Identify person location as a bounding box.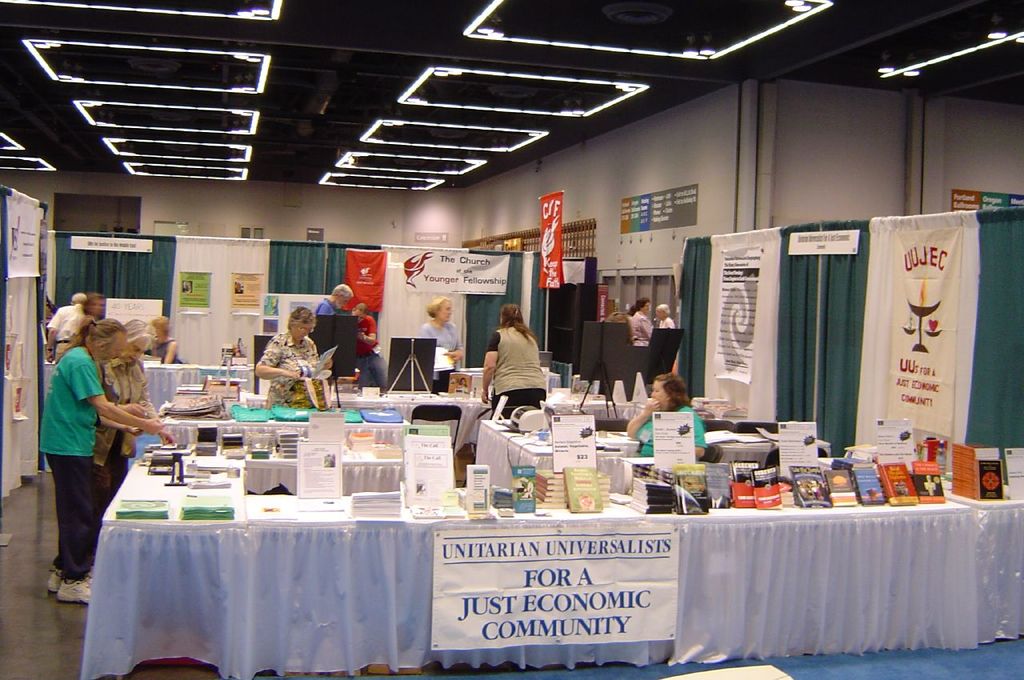
[39,318,171,608].
